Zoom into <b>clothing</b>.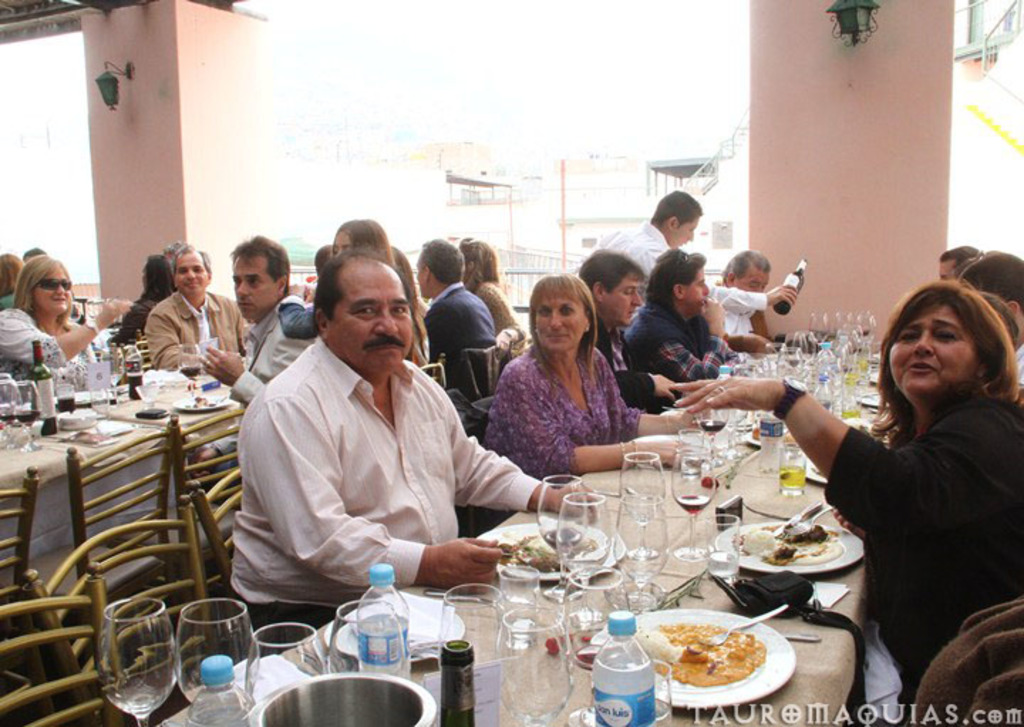
Zoom target: 212/296/533/627.
